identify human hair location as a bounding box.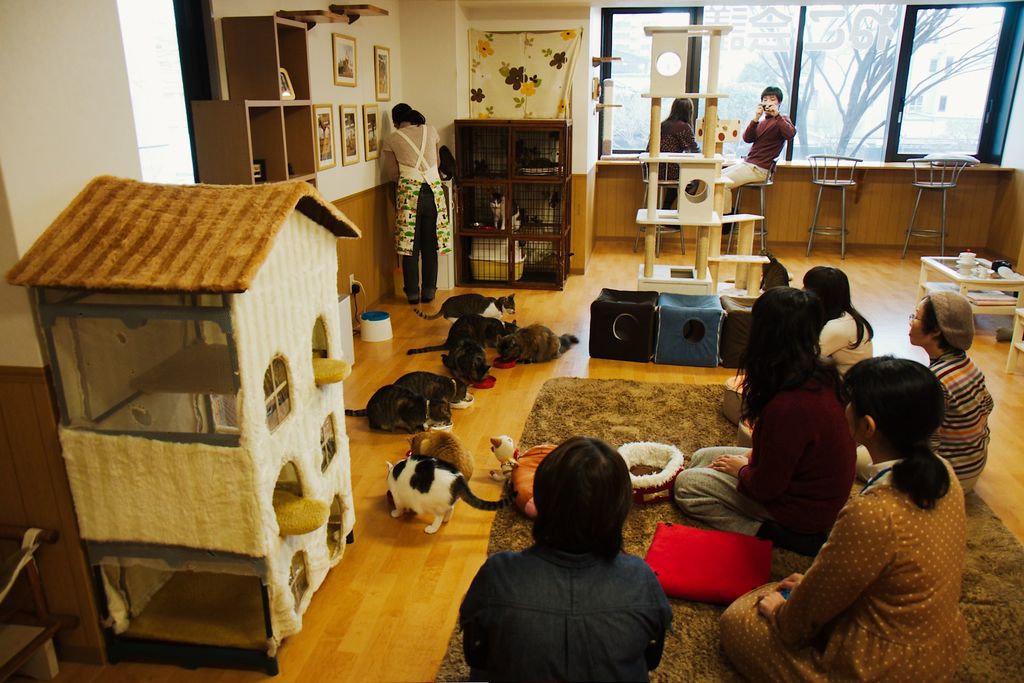
[x1=840, y1=352, x2=951, y2=511].
